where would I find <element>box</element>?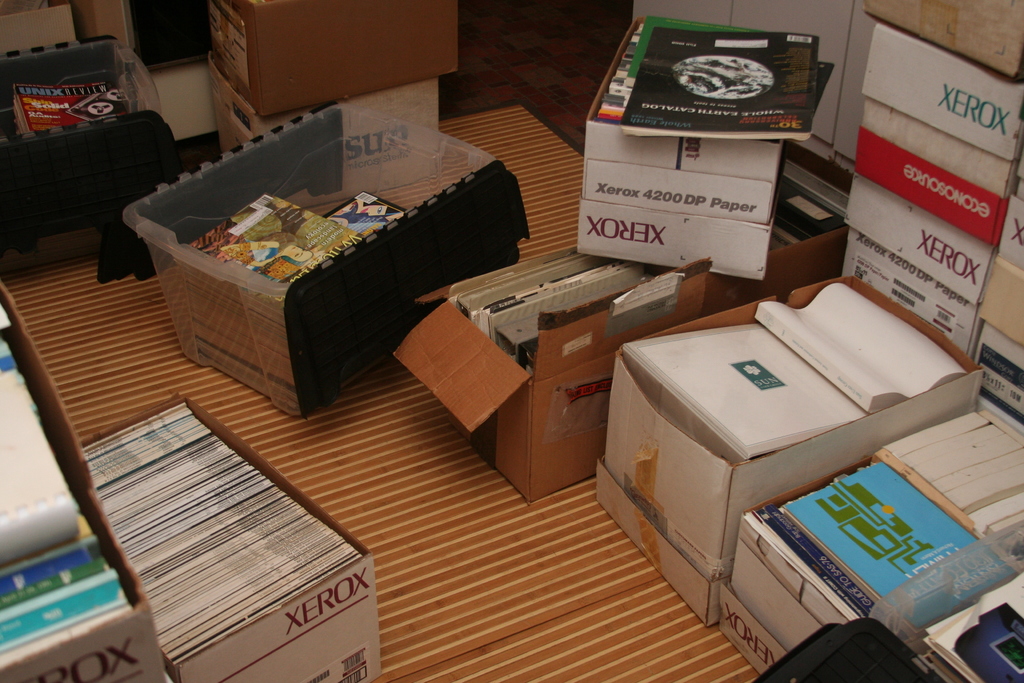
At {"left": 596, "top": 274, "right": 991, "bottom": 625}.
